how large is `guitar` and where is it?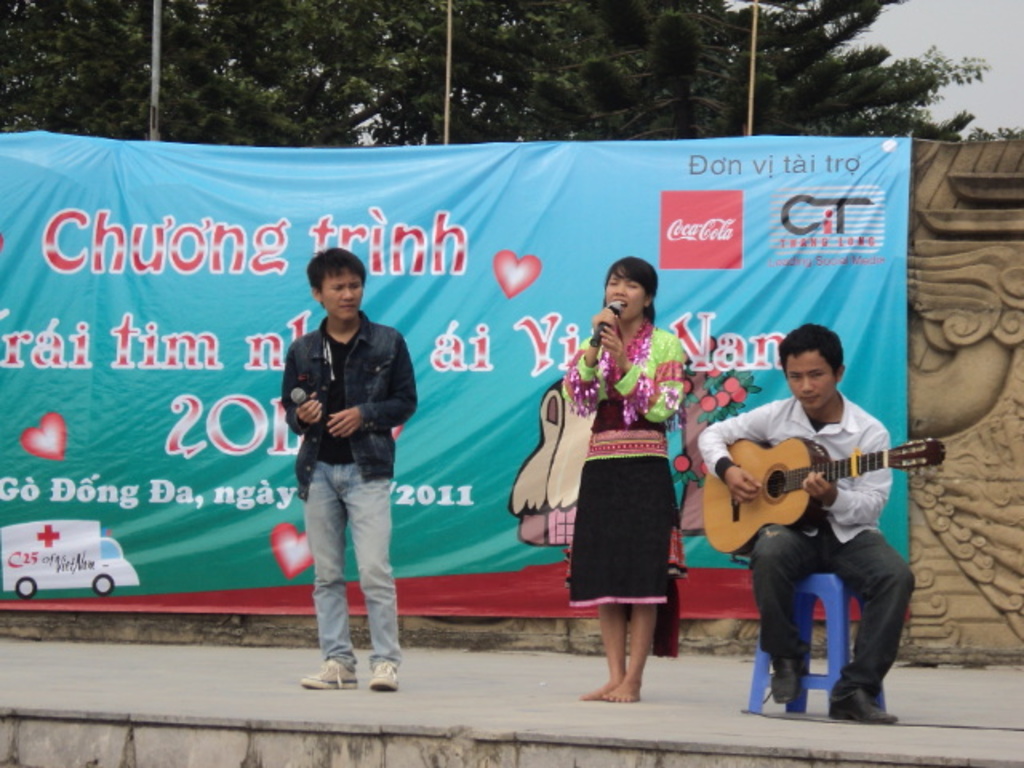
Bounding box: [693,435,952,560].
